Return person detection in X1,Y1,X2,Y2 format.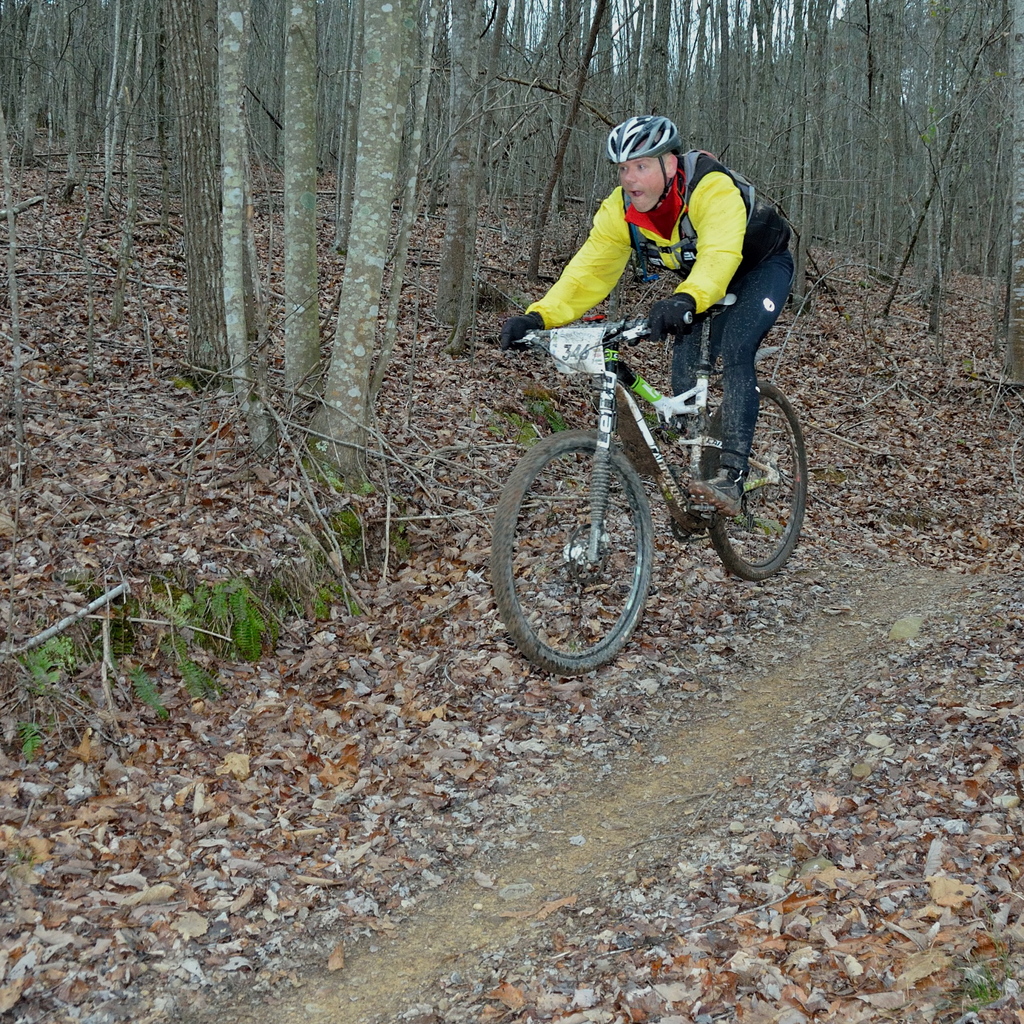
540,122,798,494.
